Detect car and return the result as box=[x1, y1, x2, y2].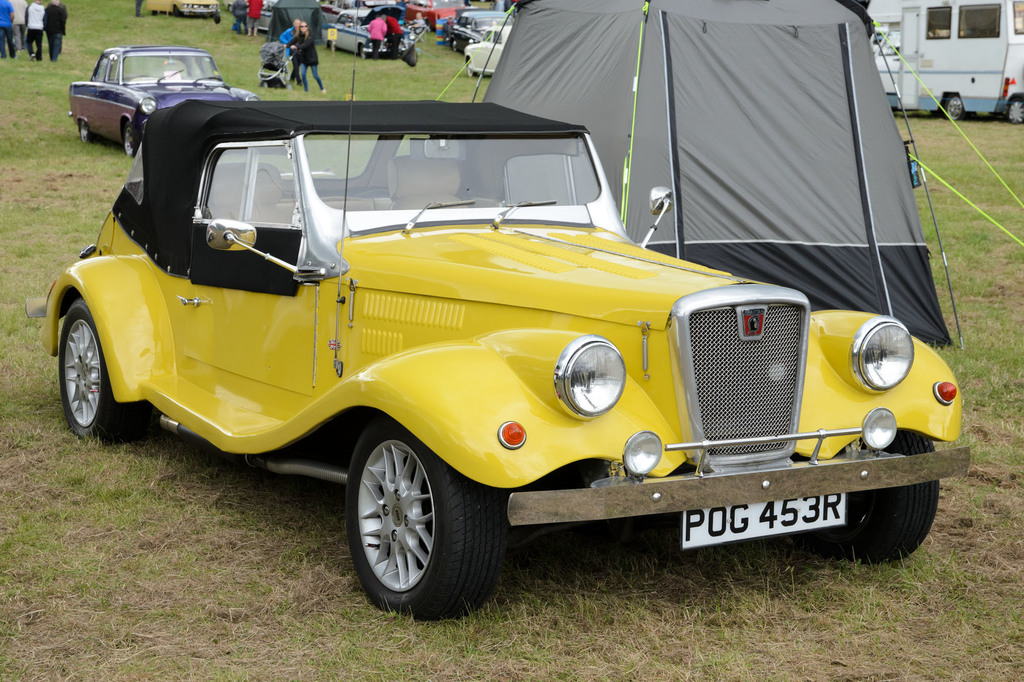
box=[316, 6, 422, 54].
